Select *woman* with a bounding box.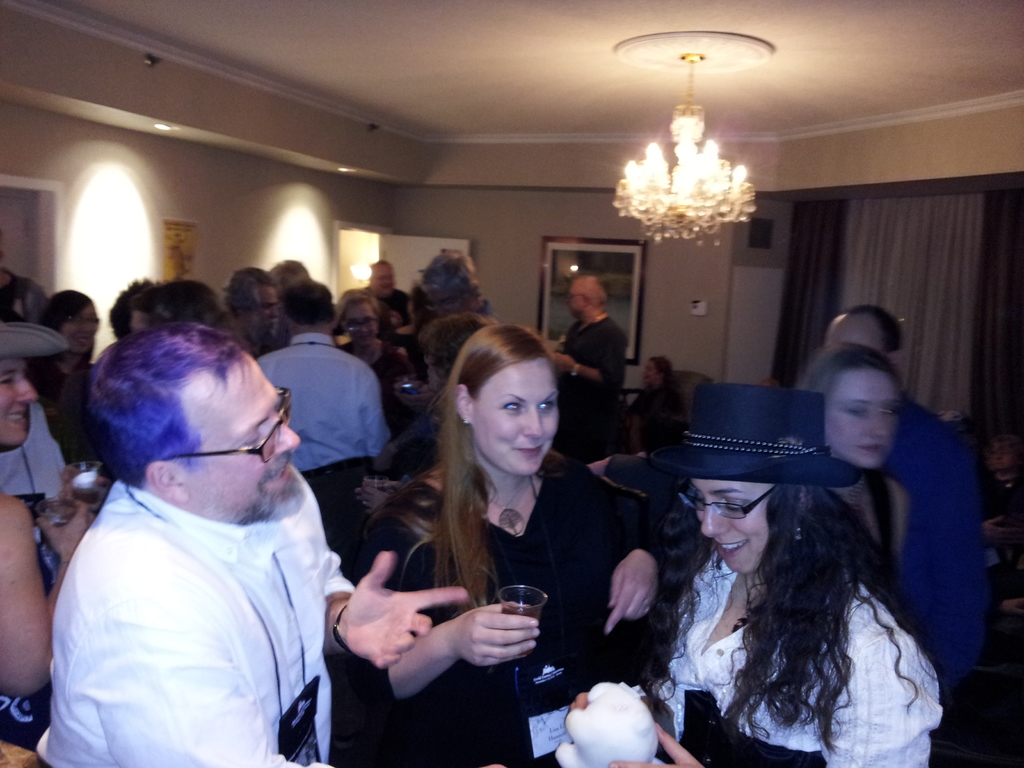
bbox(794, 348, 915, 625).
